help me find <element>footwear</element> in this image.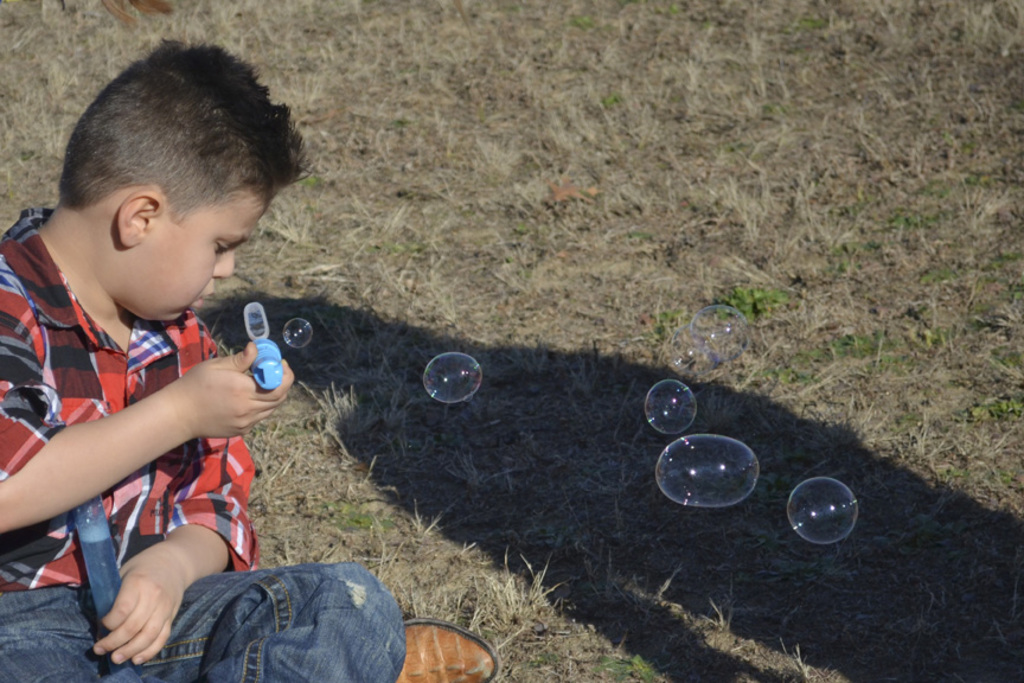
Found it: box(371, 614, 495, 682).
